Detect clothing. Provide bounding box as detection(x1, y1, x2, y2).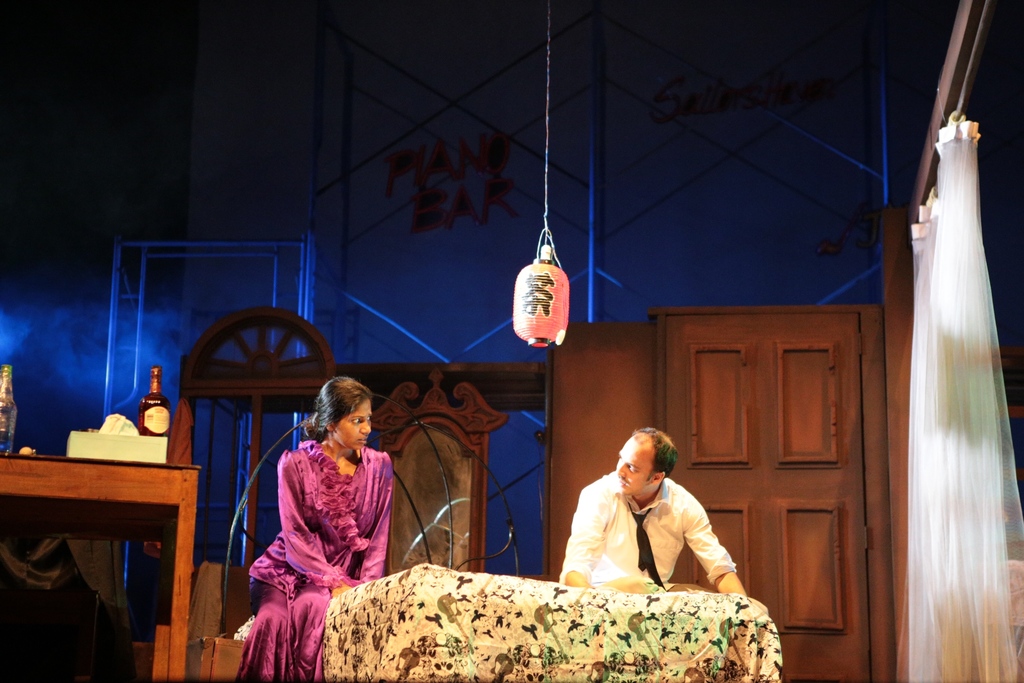
detection(247, 443, 392, 682).
